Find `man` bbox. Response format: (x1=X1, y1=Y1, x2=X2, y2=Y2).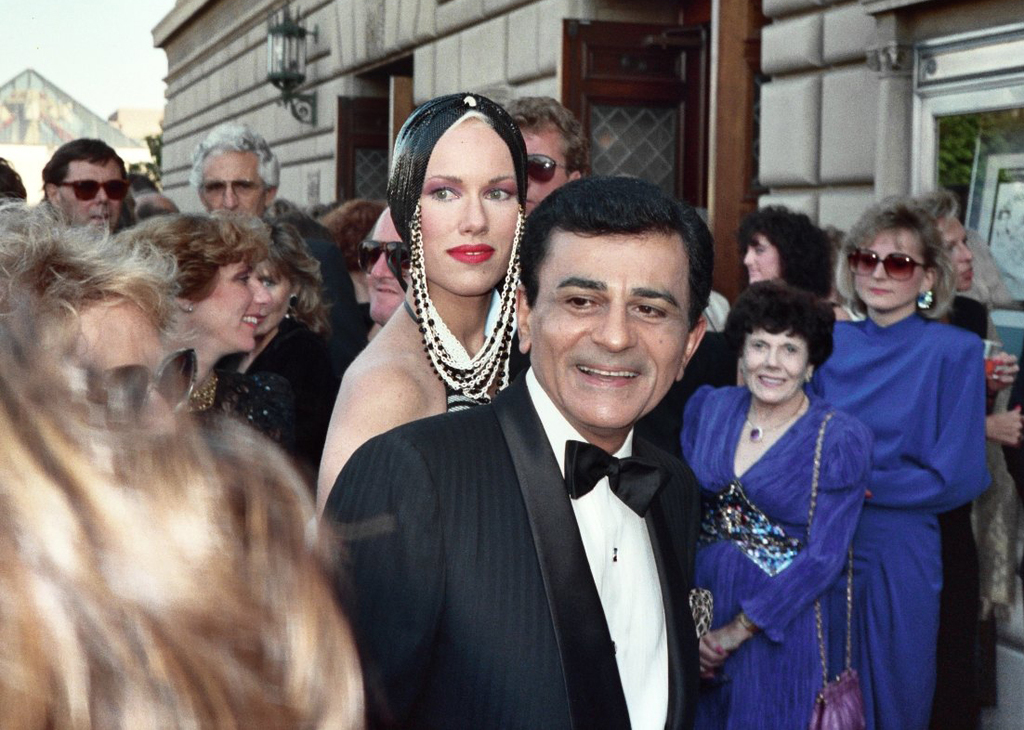
(x1=38, y1=137, x2=125, y2=247).
